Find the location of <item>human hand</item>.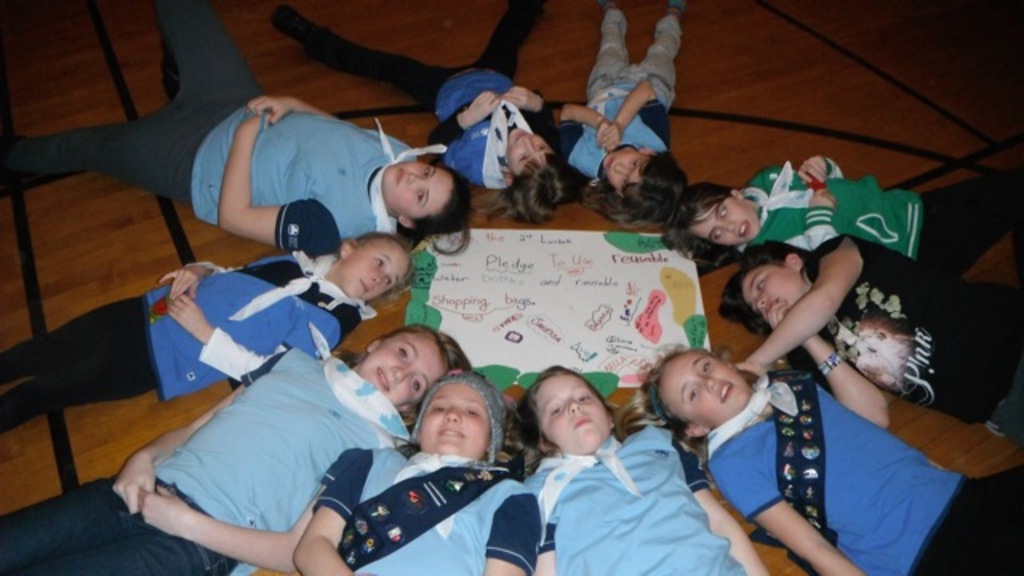
Location: [806, 184, 838, 210].
